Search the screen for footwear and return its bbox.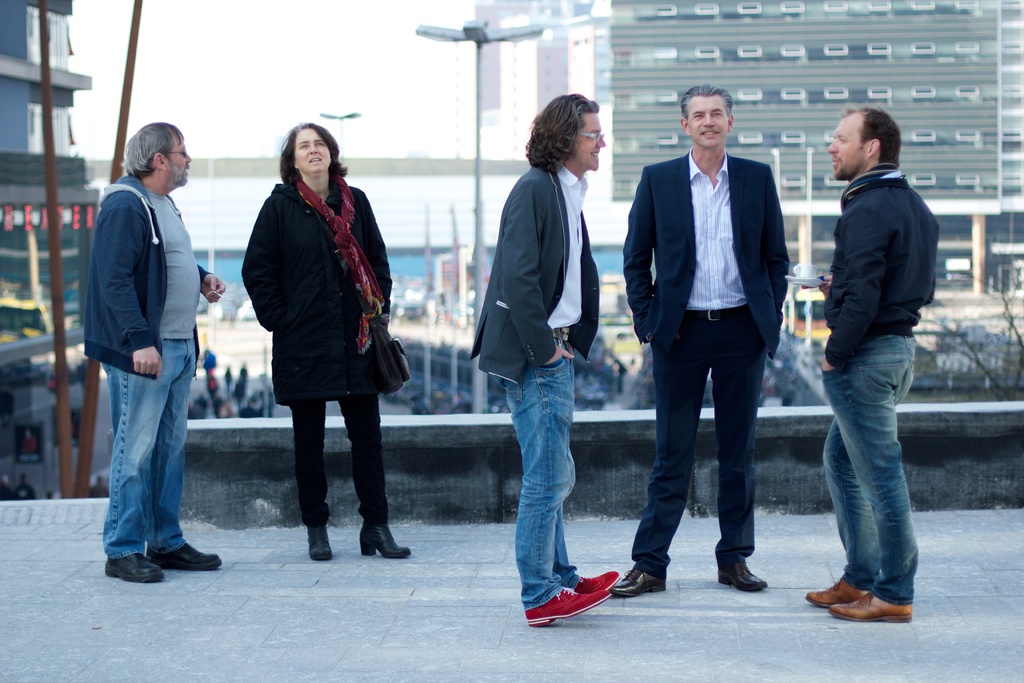
Found: box(306, 525, 328, 563).
